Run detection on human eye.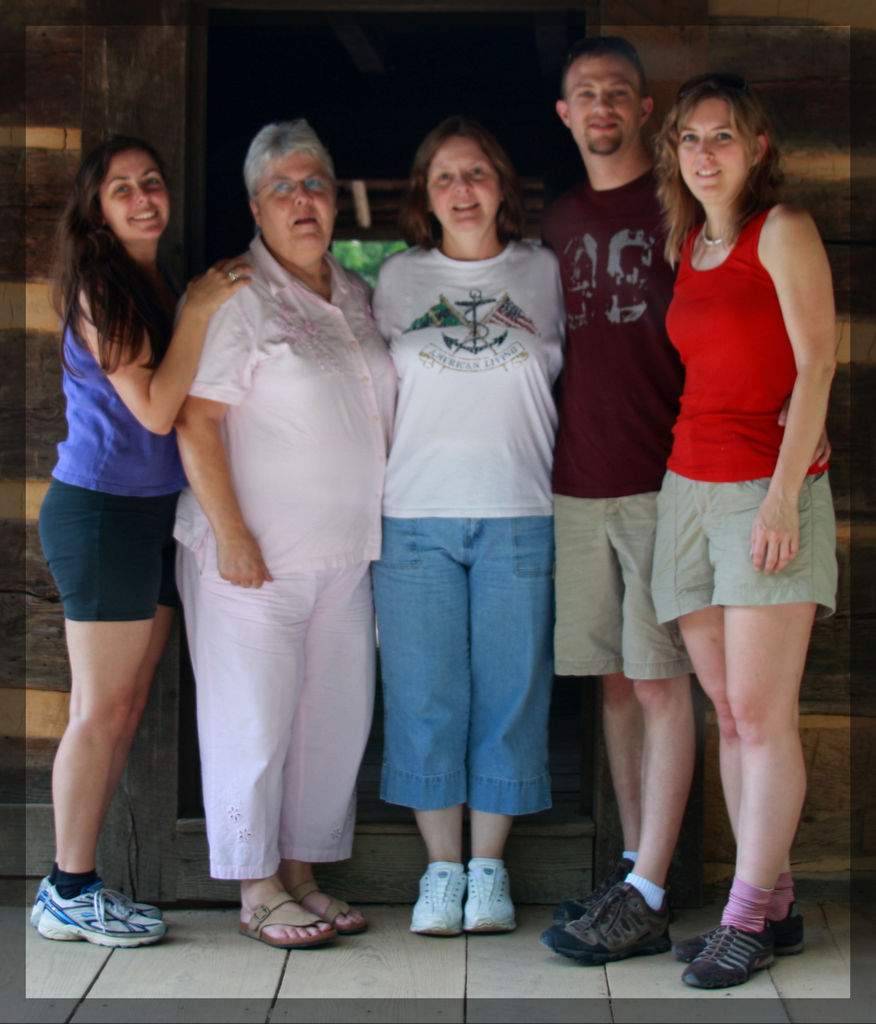
Result: 304/175/325/191.
